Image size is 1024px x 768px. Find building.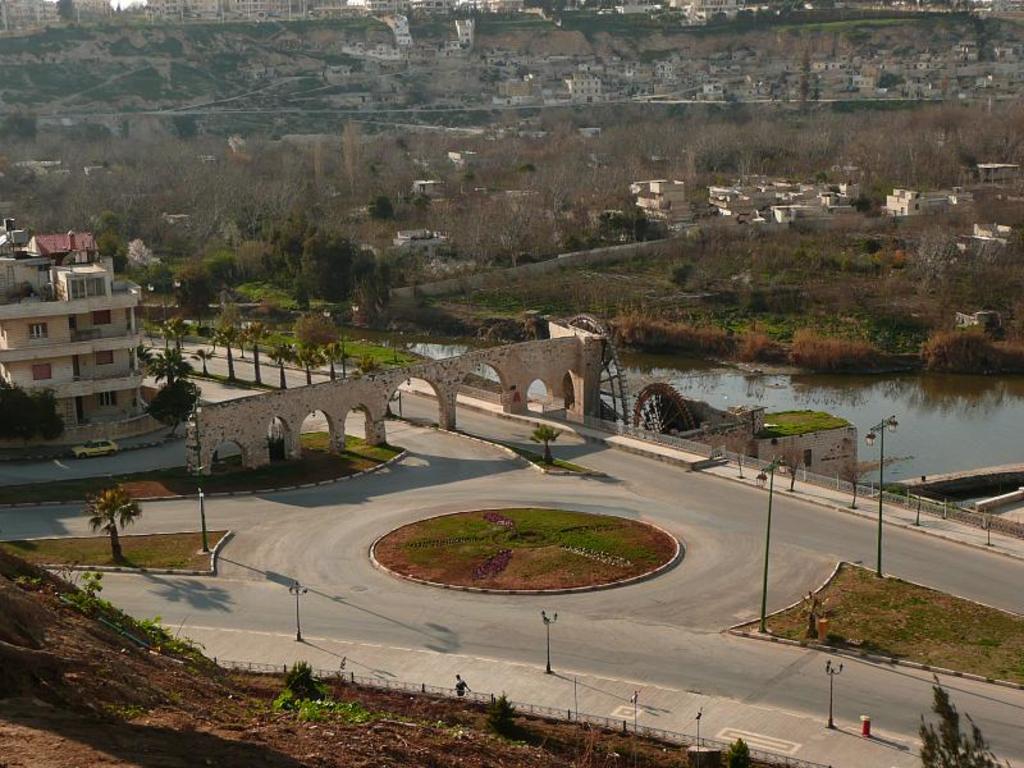
0:223:142:433.
